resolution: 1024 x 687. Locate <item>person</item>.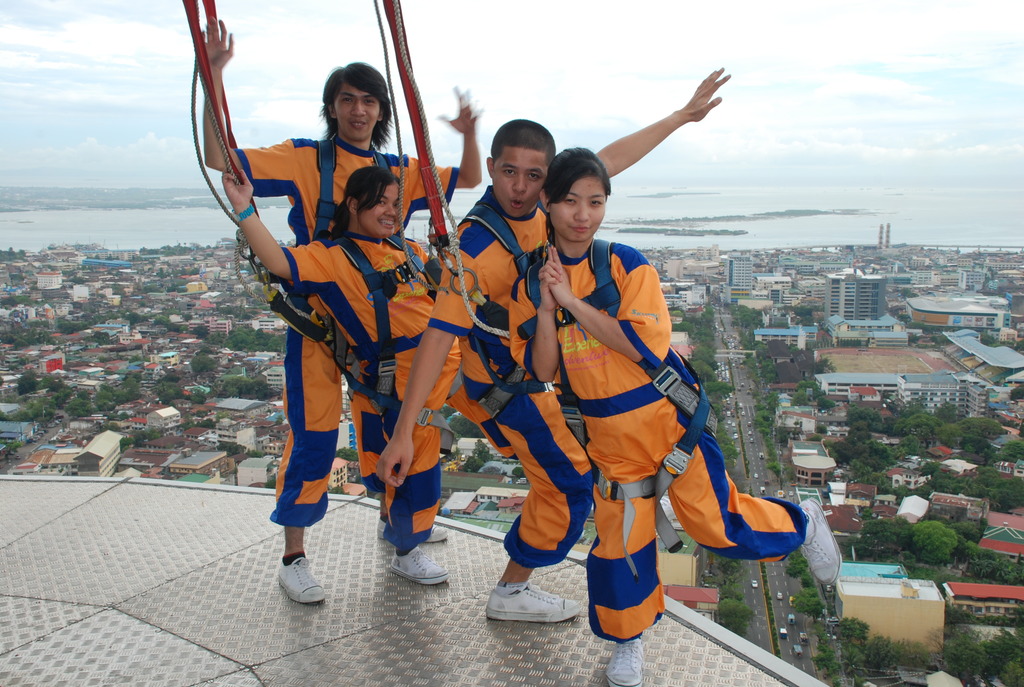
rect(199, 17, 488, 544).
